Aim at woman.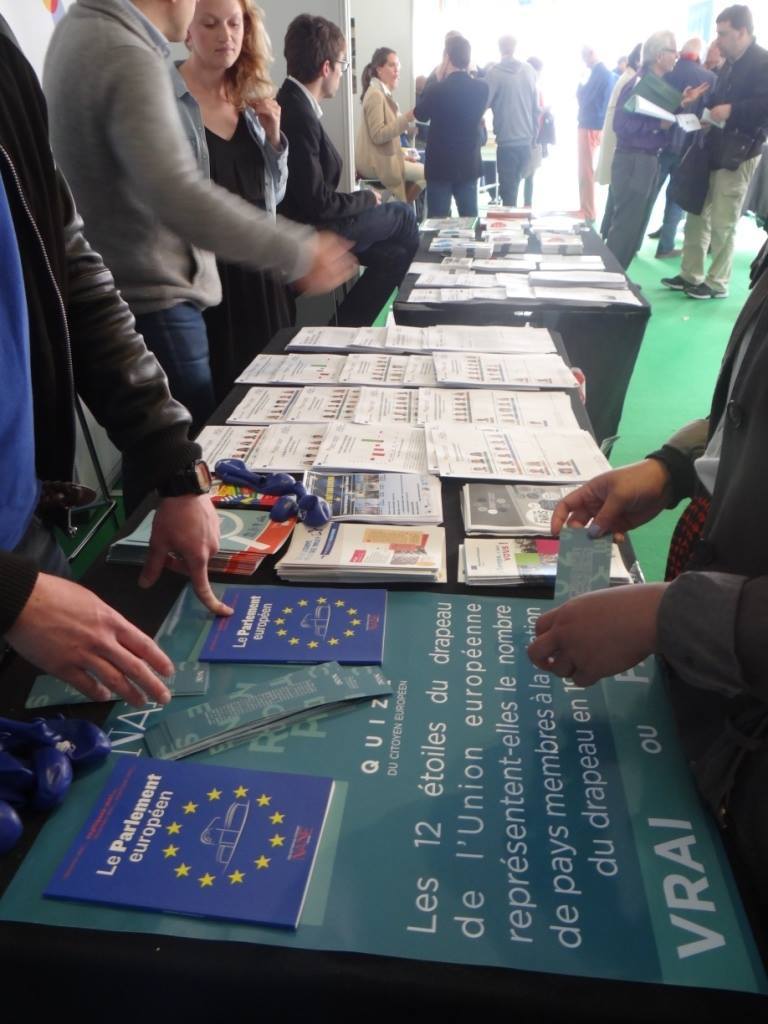
Aimed at 354,45,428,206.
